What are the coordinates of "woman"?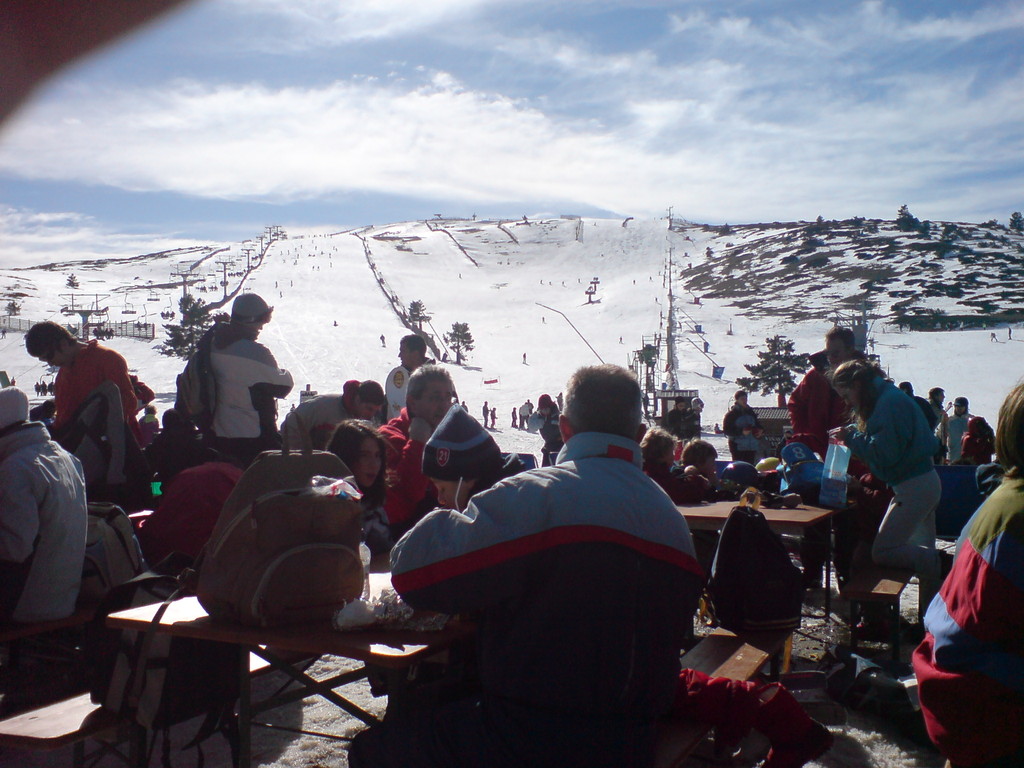
left=29, top=321, right=160, bottom=458.
